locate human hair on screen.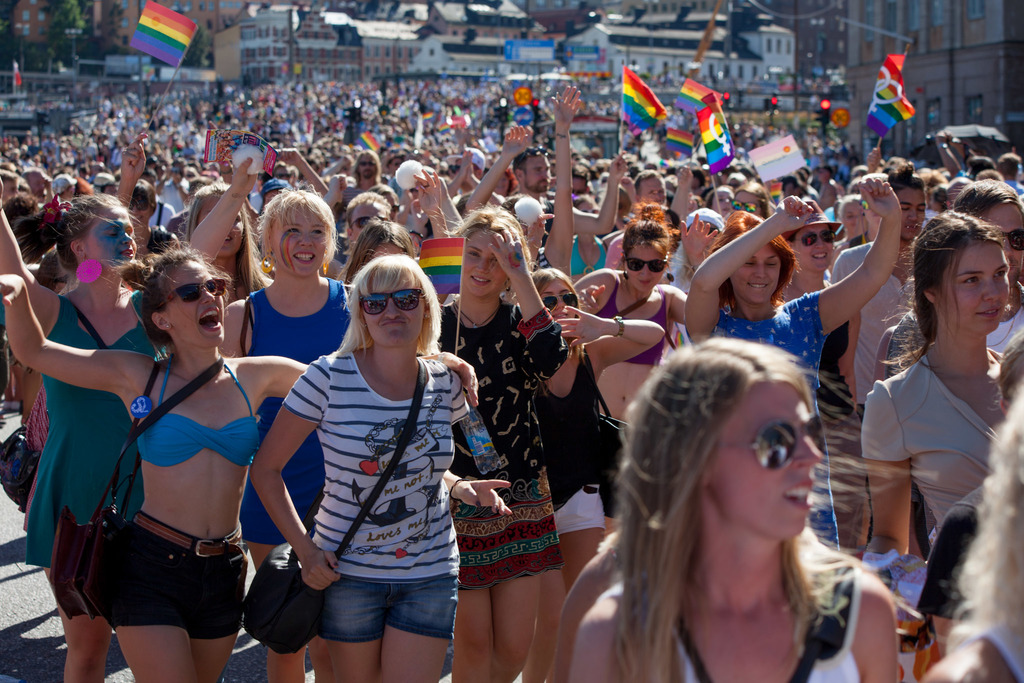
On screen at 610/296/865/682.
